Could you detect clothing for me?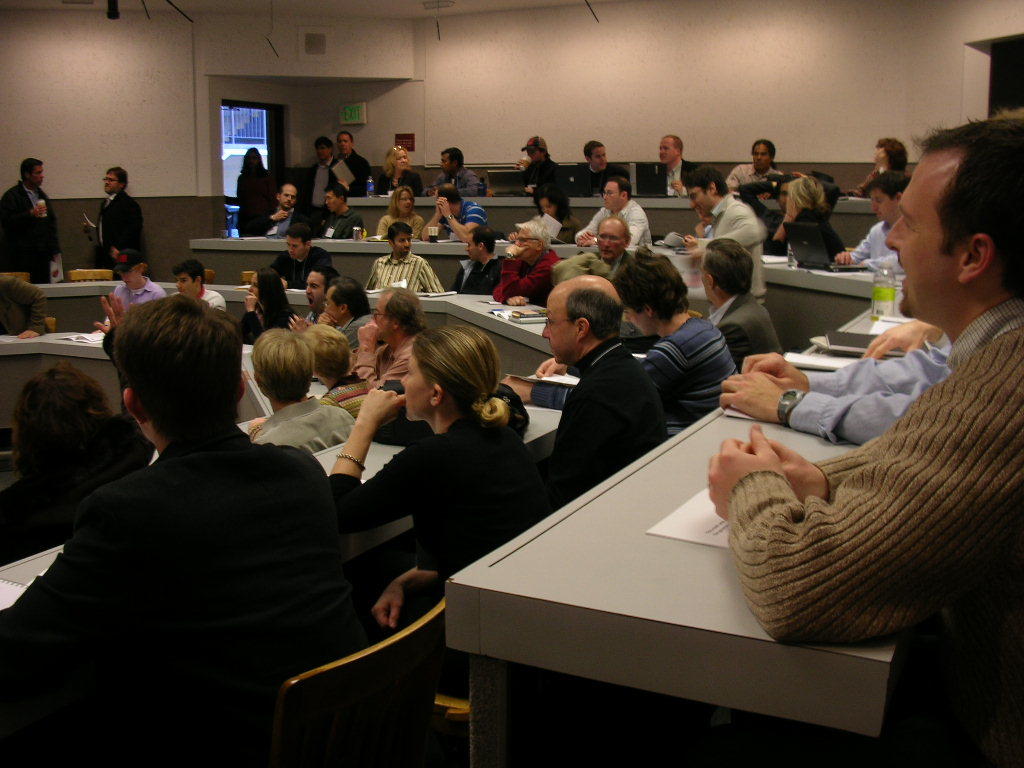
Detection result: rect(0, 413, 157, 587).
